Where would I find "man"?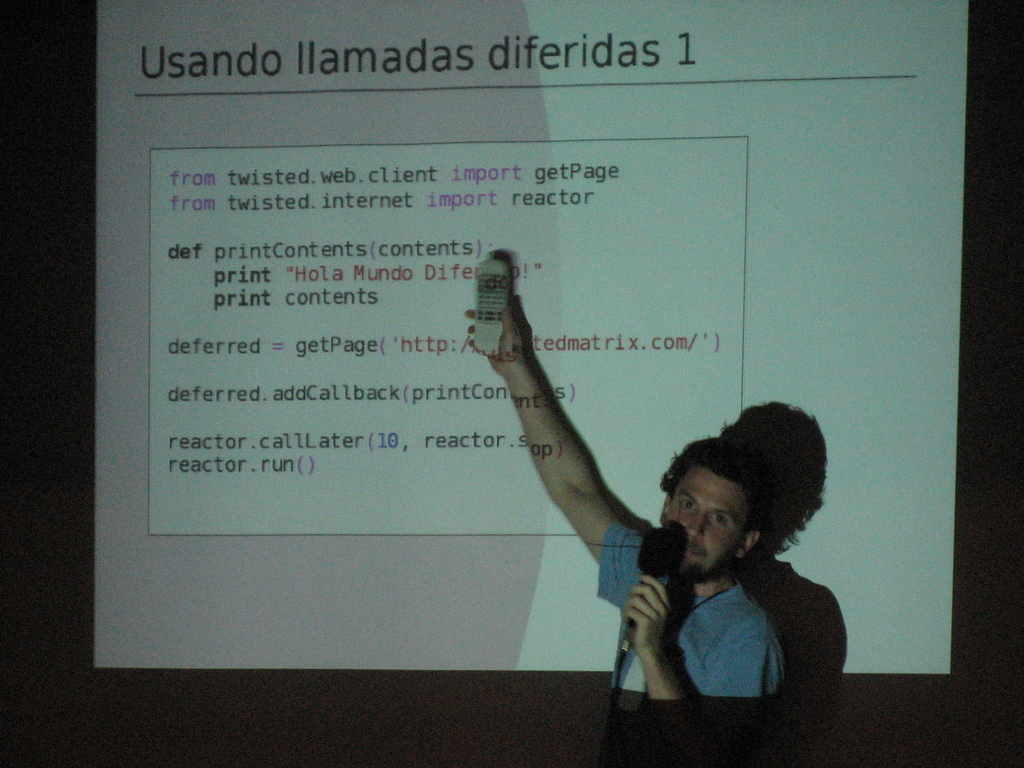
At bbox(500, 311, 792, 726).
